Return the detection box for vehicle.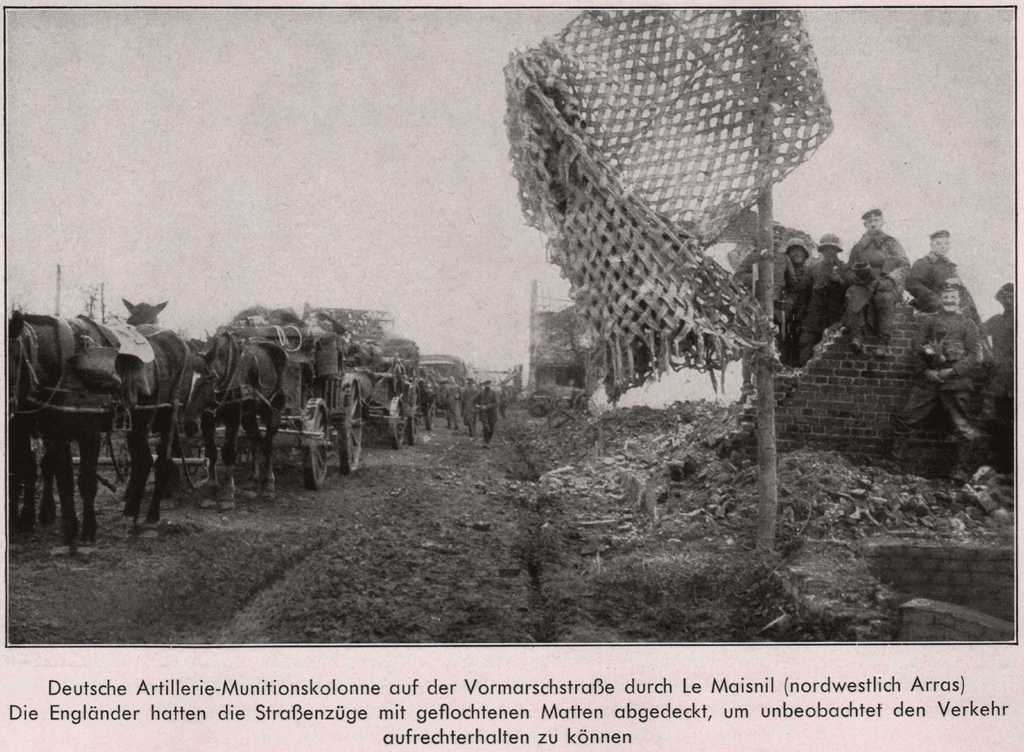
216,318,362,479.
